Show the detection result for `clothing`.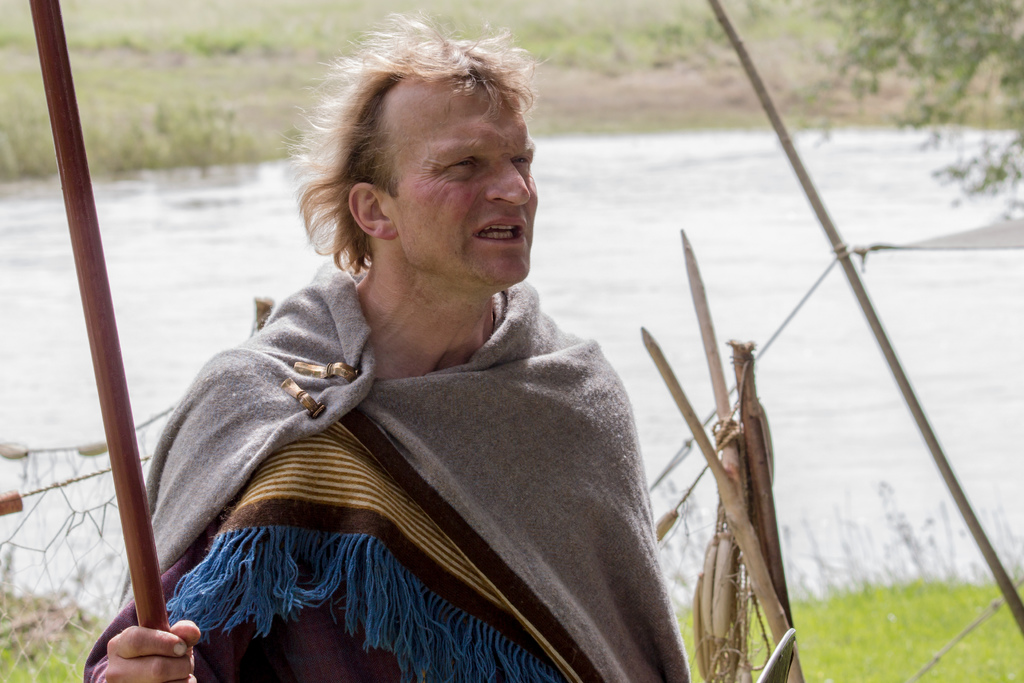
{"left": 116, "top": 261, "right": 694, "bottom": 675}.
